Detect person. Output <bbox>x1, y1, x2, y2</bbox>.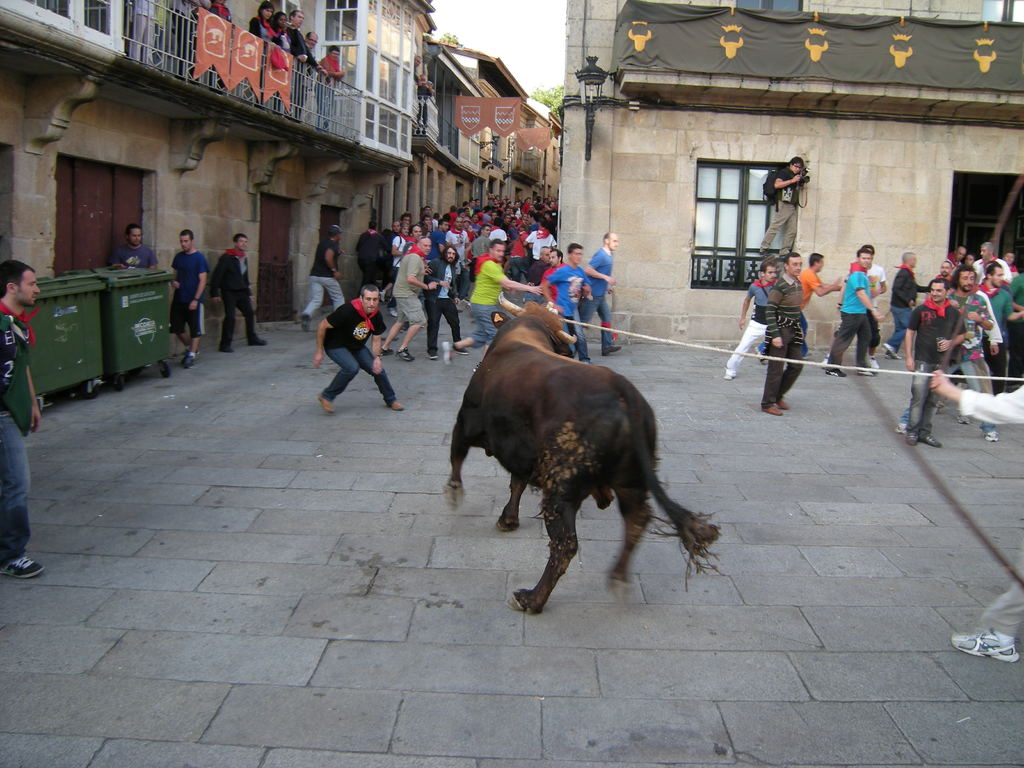
<bbox>413, 54, 422, 82</bbox>.
